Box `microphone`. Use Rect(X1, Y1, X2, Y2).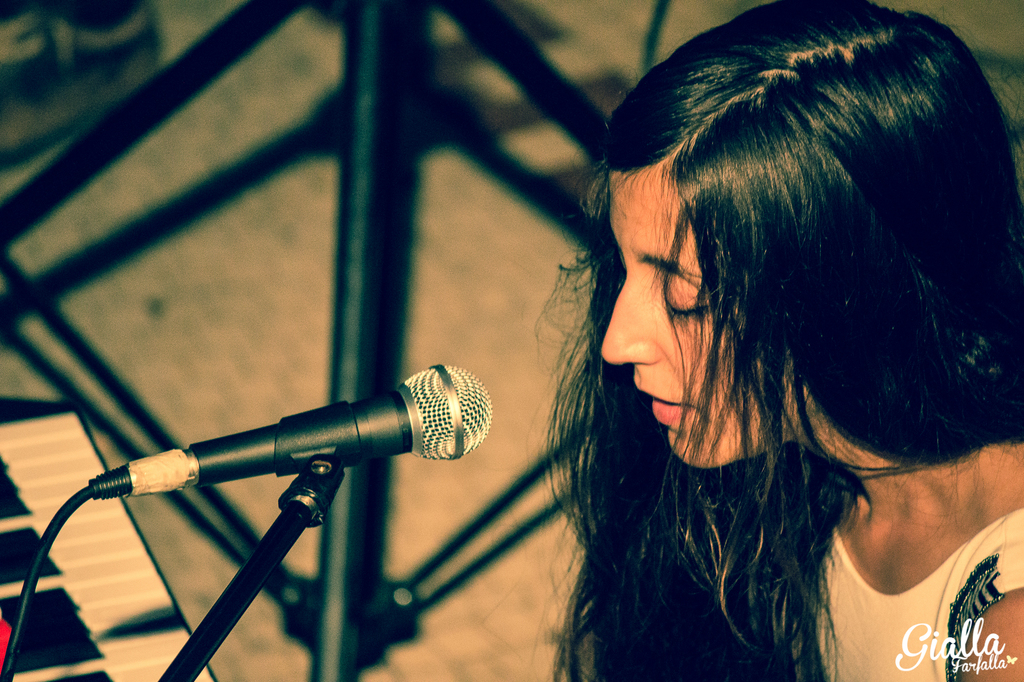
Rect(85, 386, 481, 534).
